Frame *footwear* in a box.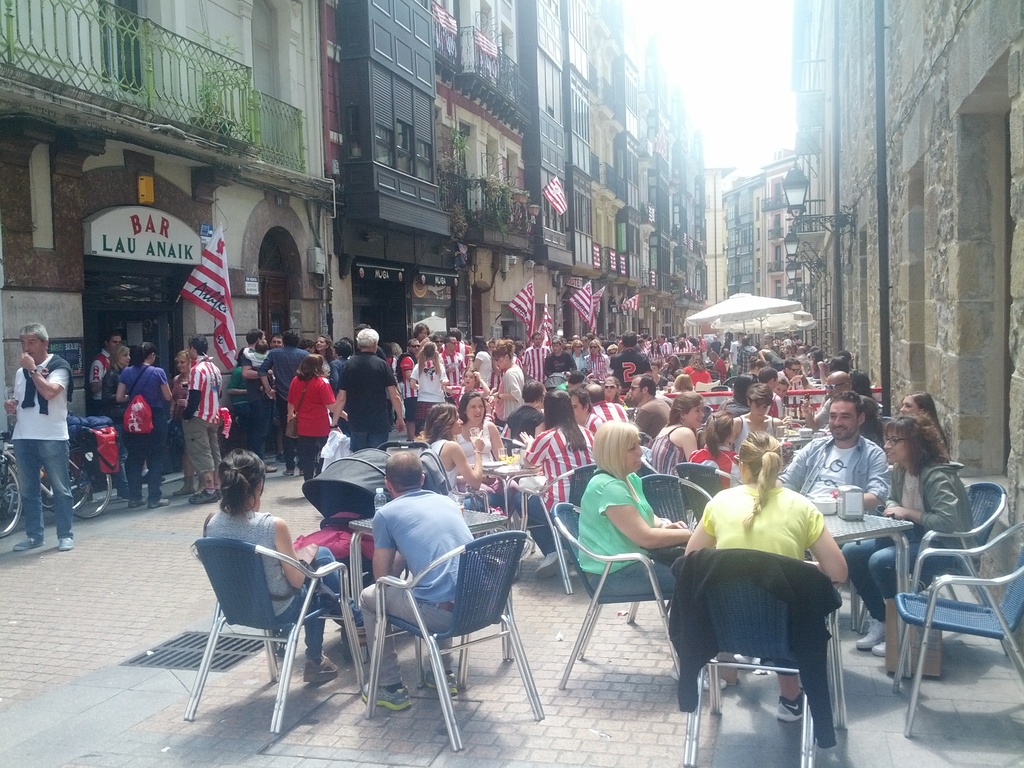
bbox=(668, 667, 724, 691).
